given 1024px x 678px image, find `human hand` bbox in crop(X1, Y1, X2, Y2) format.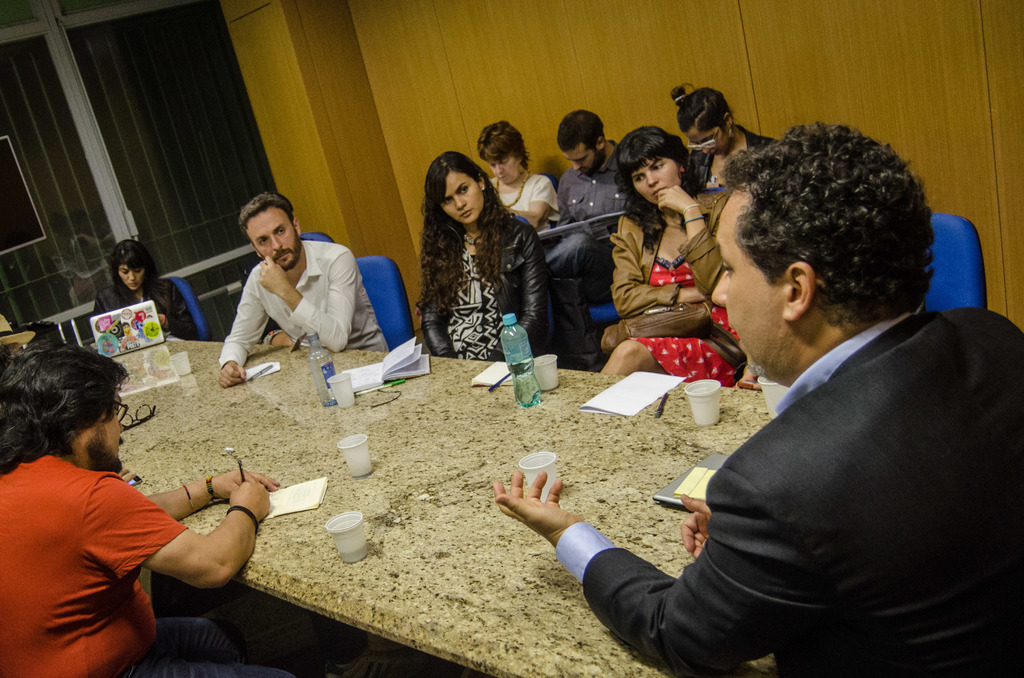
crop(679, 287, 707, 302).
